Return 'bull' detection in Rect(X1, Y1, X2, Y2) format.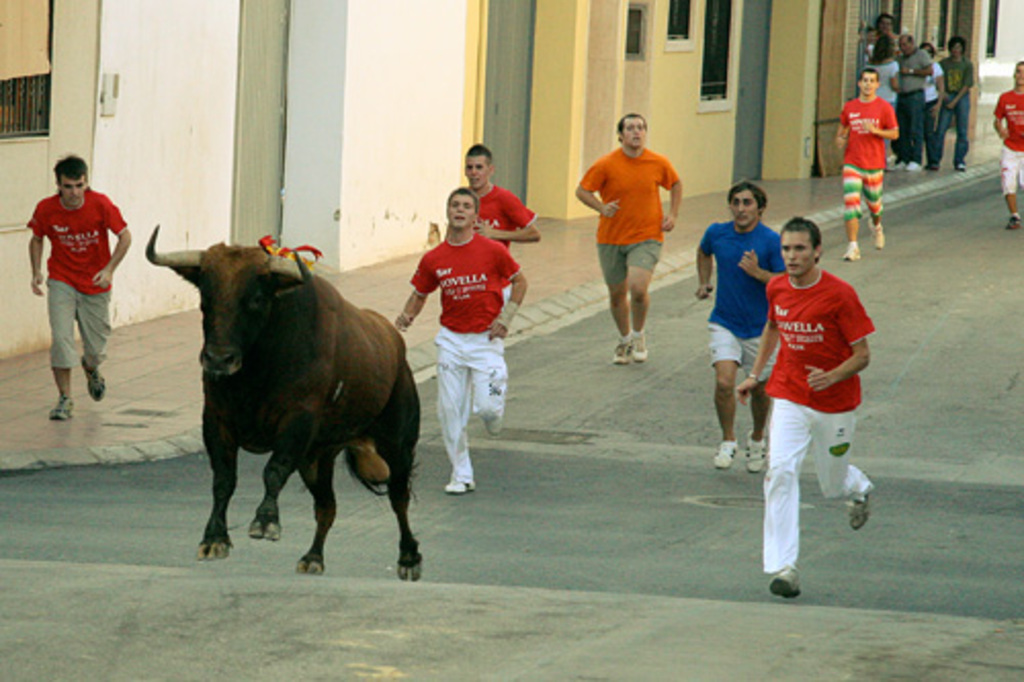
Rect(133, 213, 430, 582).
